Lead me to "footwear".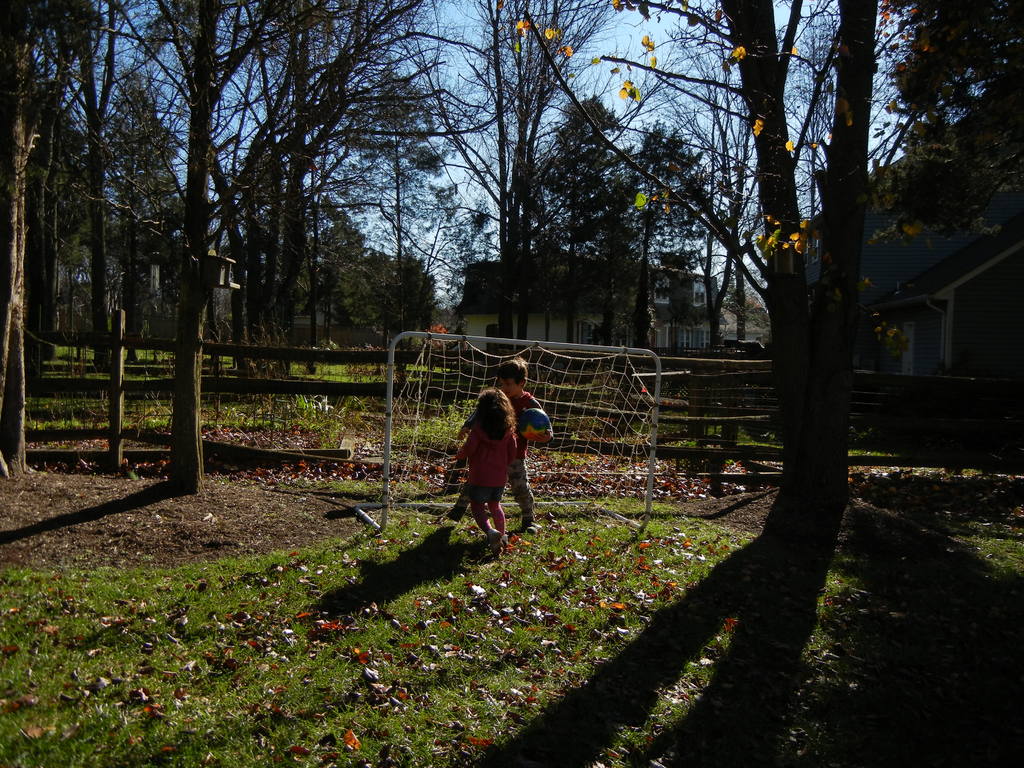
Lead to x1=446 y1=504 x2=468 y2=524.
